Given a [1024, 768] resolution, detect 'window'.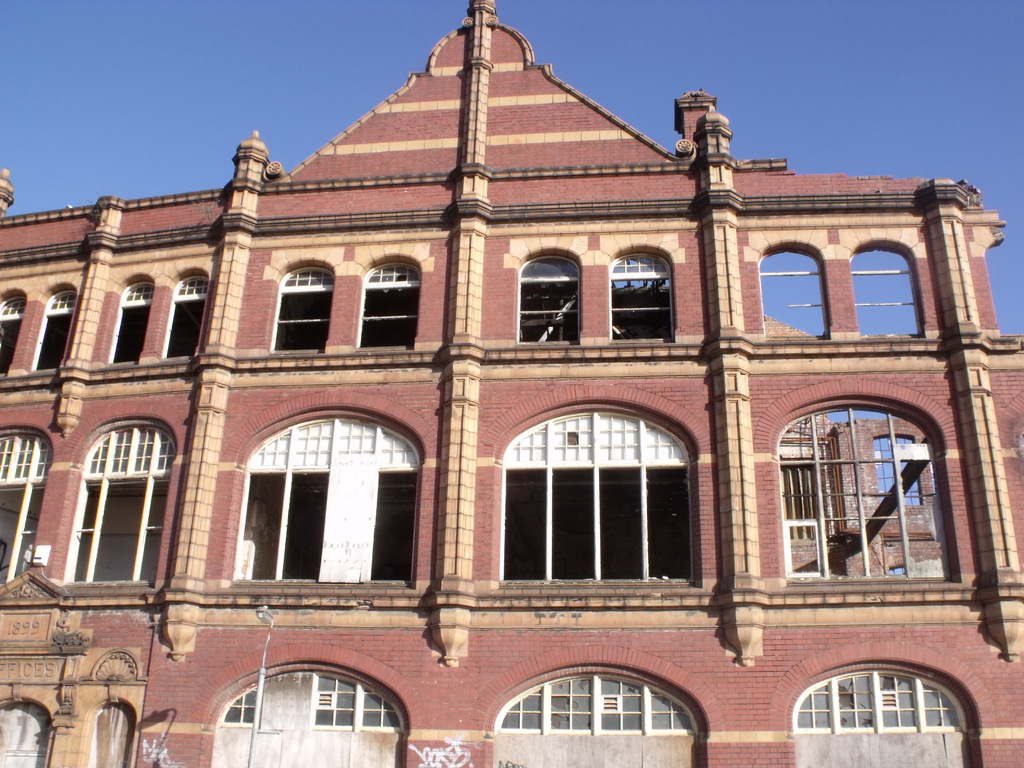
region(0, 421, 51, 582).
